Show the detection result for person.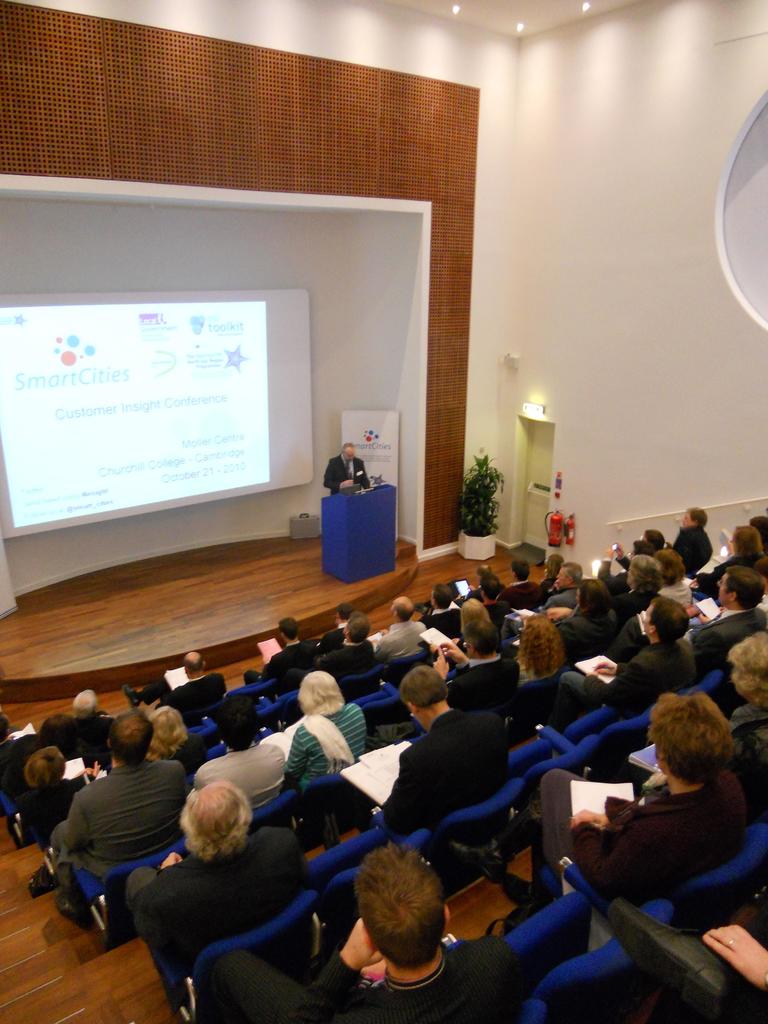
208/838/529/1016.
